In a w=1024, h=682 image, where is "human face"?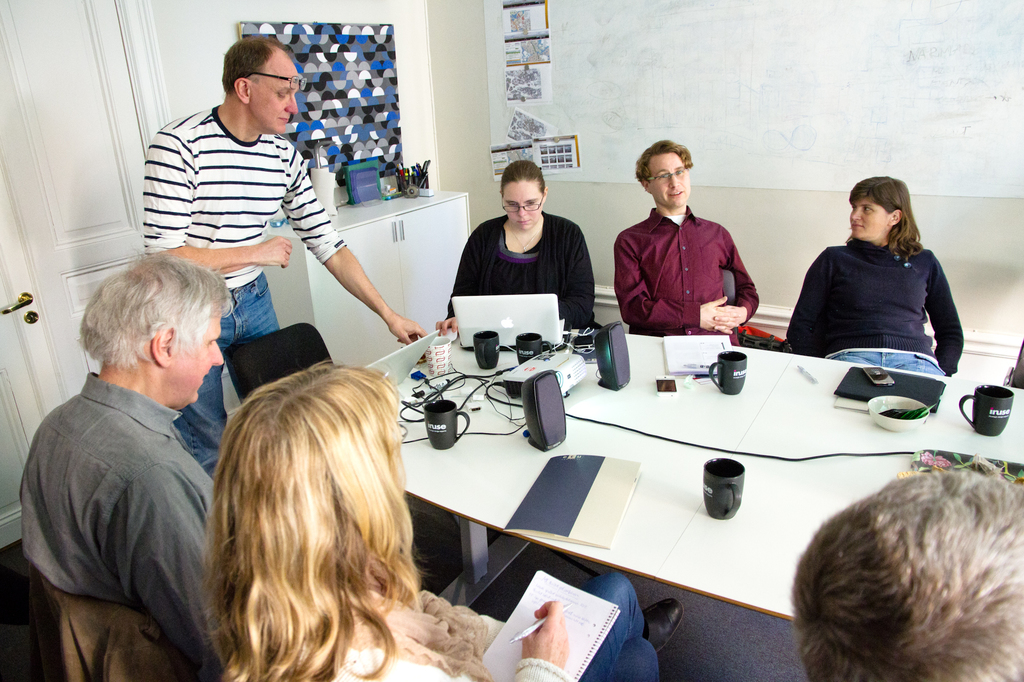
172/313/223/404.
